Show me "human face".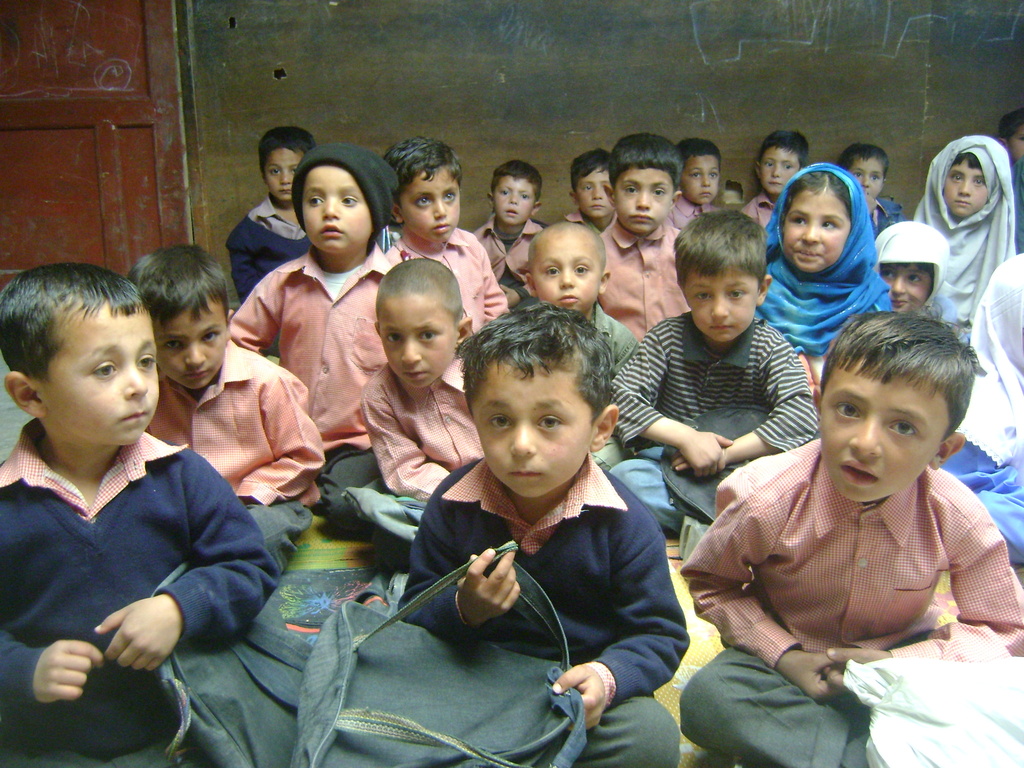
"human face" is here: [614,165,677,235].
